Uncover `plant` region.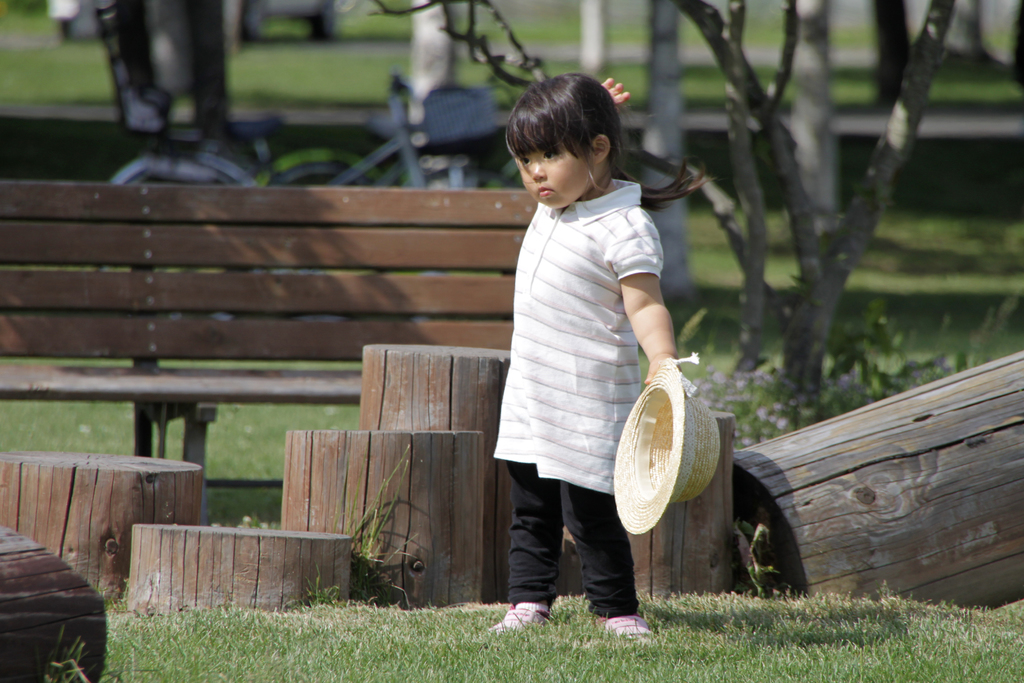
Uncovered: detection(205, 486, 292, 533).
